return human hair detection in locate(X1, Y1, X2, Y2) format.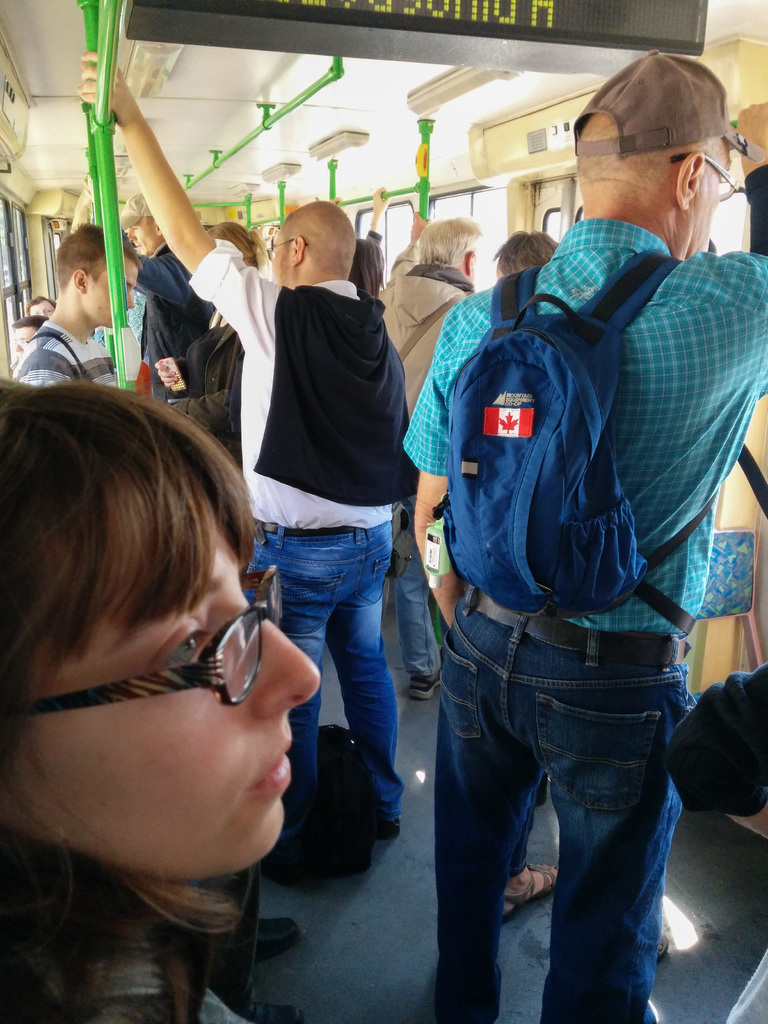
locate(484, 234, 551, 279).
